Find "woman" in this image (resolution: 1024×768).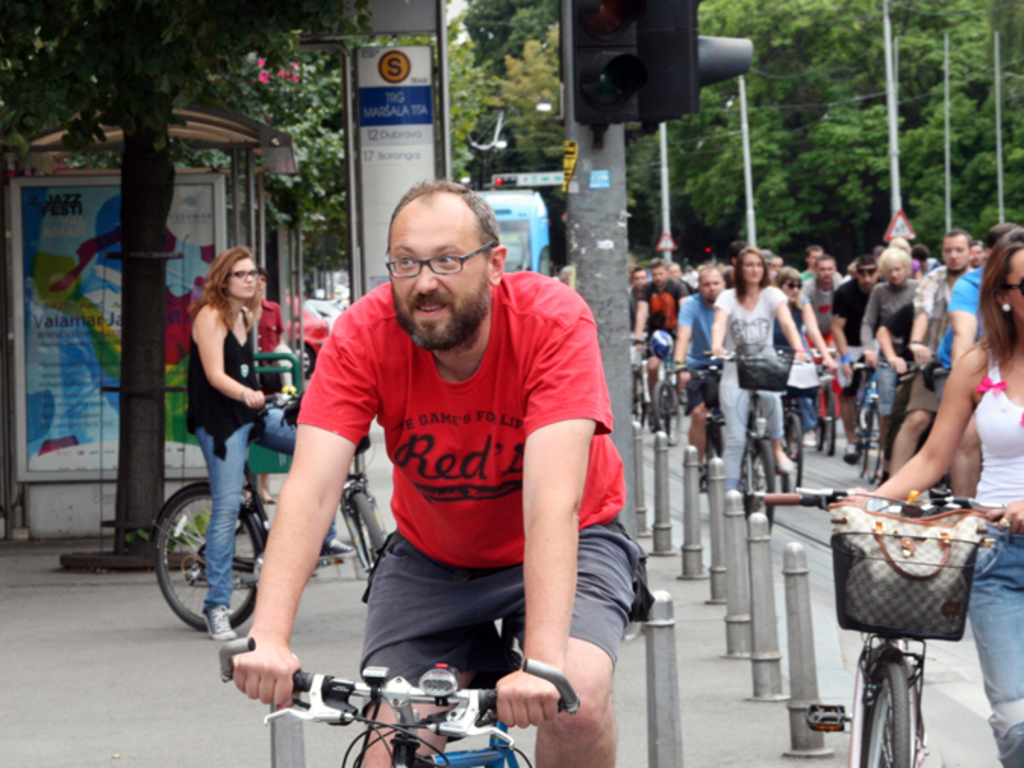
856/241/923/476.
